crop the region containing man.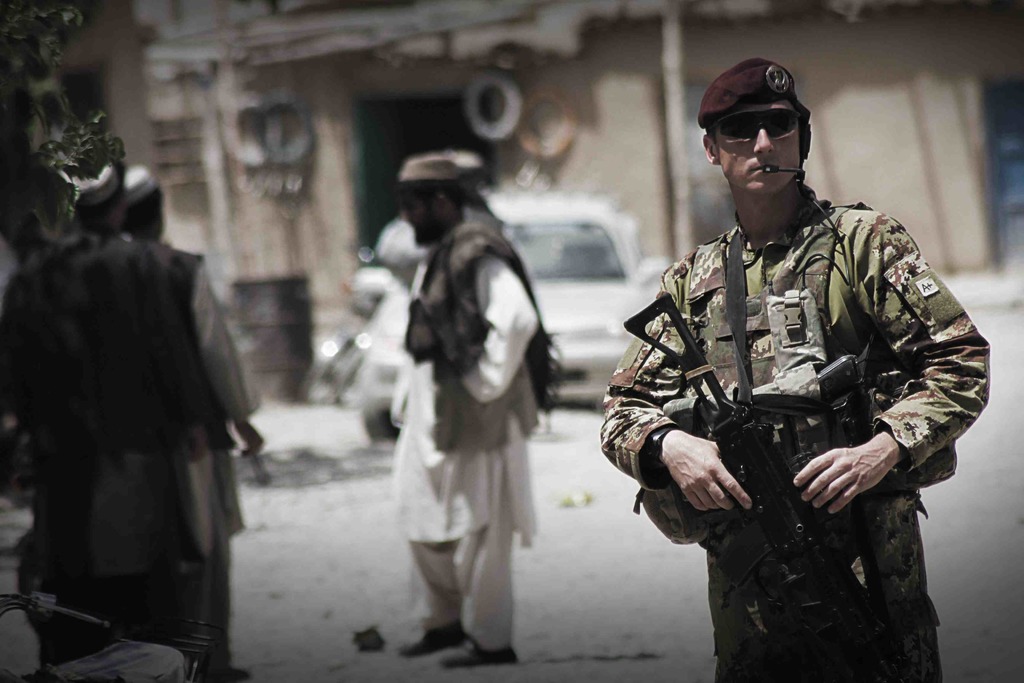
Crop region: x1=124 y1=165 x2=266 y2=678.
